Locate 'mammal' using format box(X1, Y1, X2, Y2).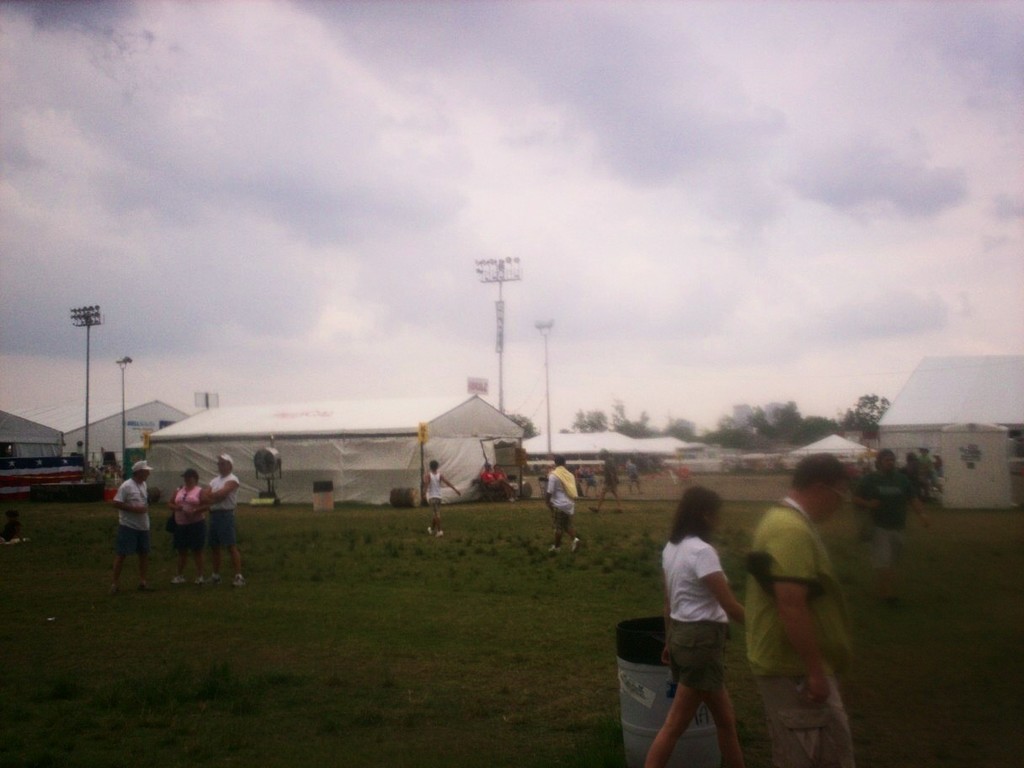
box(168, 466, 207, 589).
